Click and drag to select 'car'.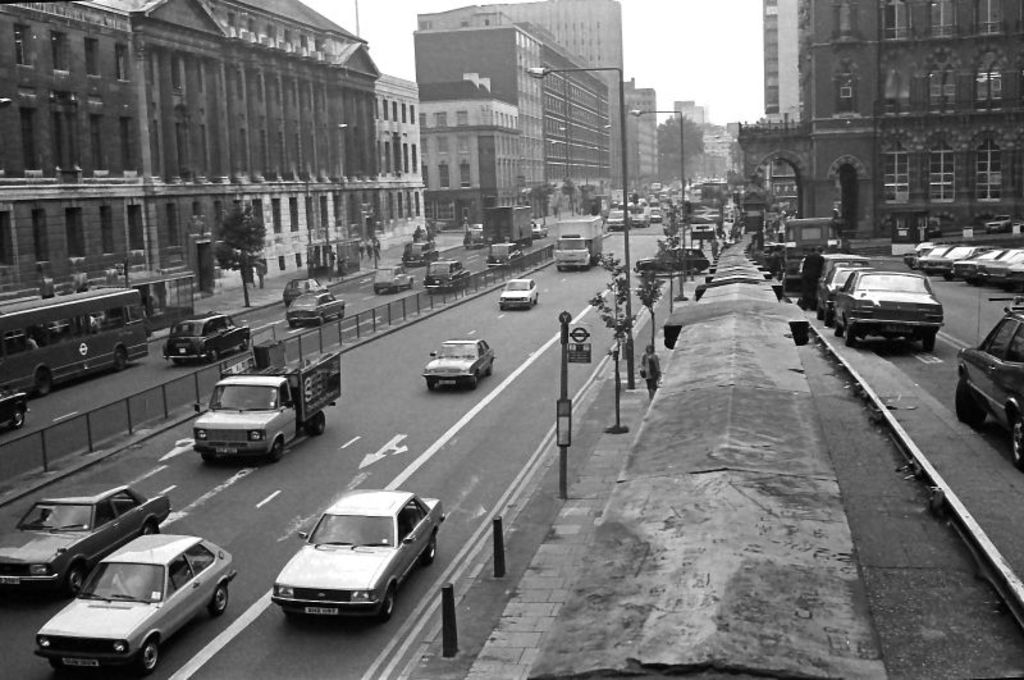
Selection: BBox(952, 288, 1023, 469).
